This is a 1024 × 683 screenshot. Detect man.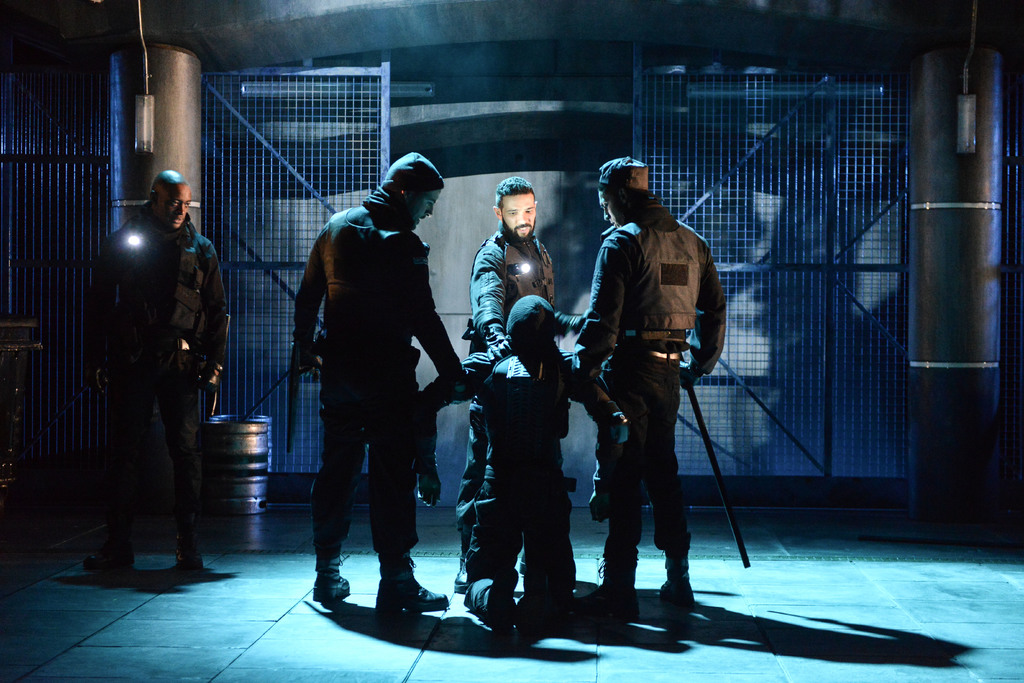
84/167/232/581.
